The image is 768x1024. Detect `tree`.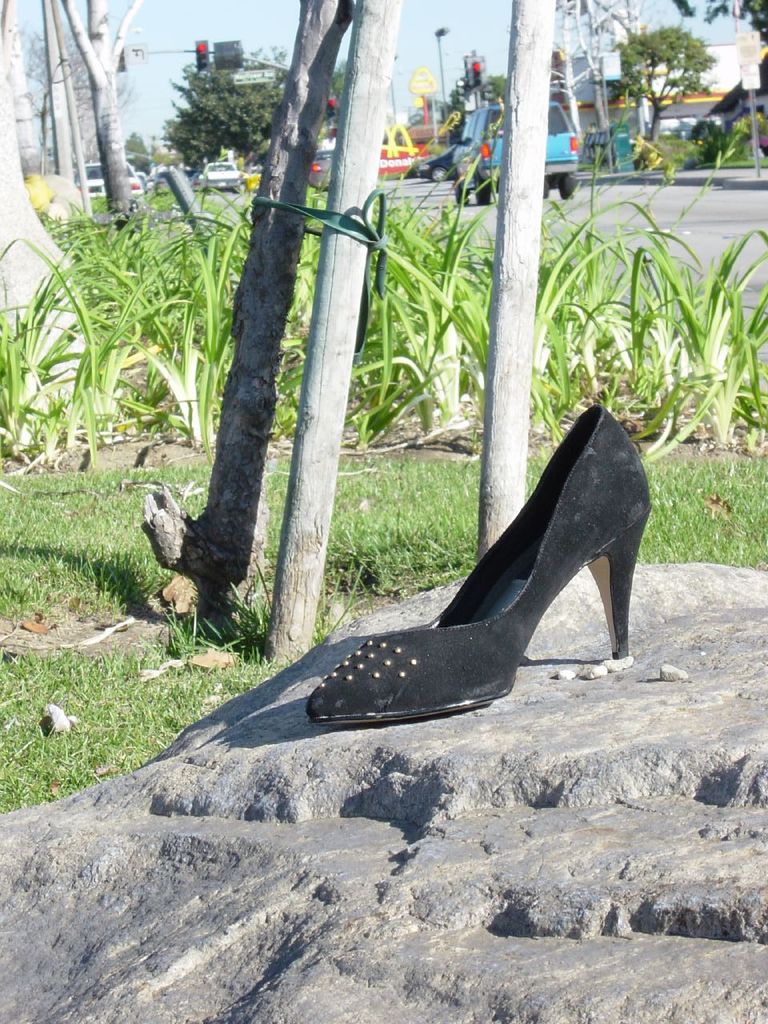
Detection: region(675, 0, 767, 46).
